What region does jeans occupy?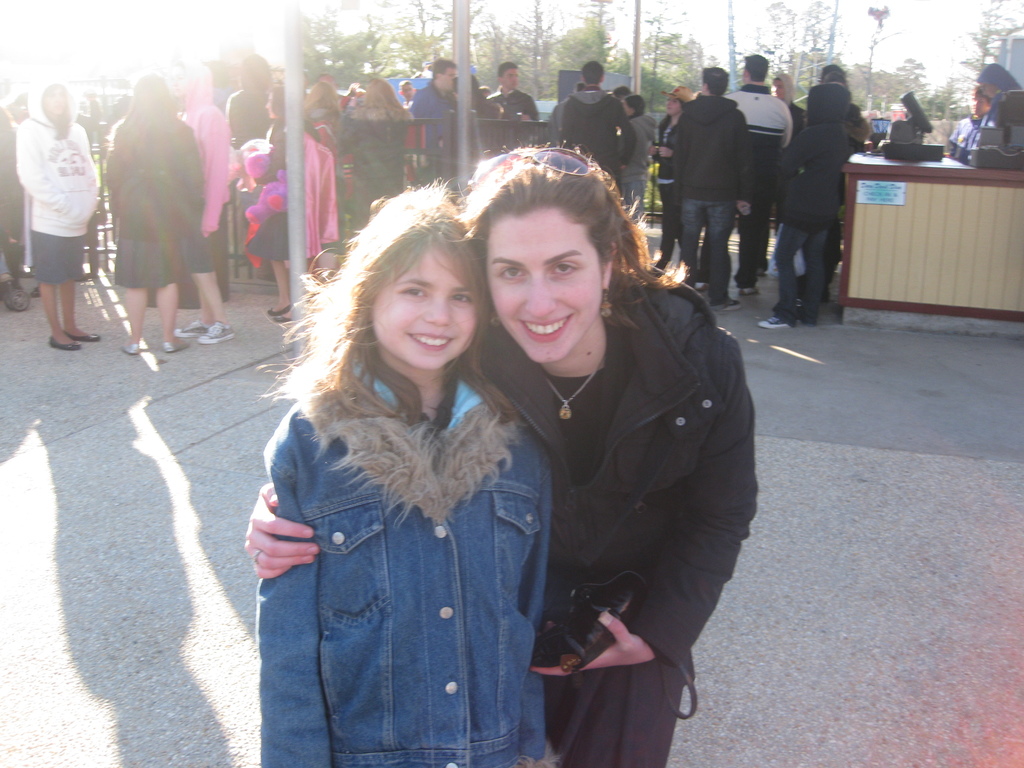
detection(682, 198, 738, 301).
